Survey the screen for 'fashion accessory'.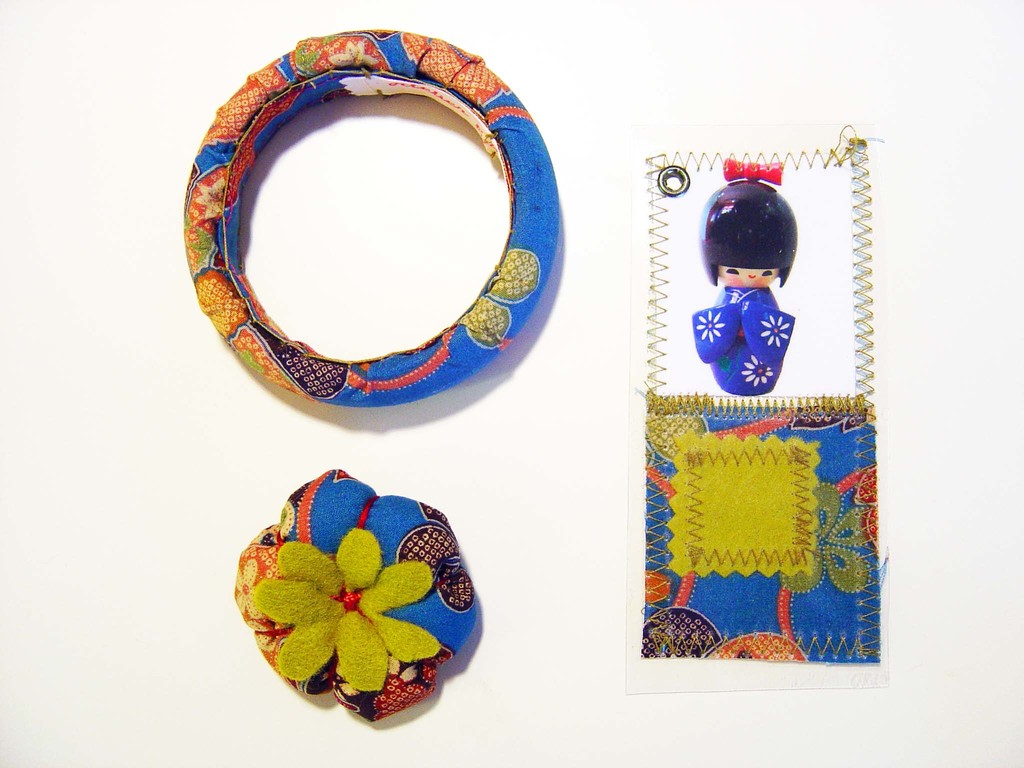
Survey found: (724,159,785,191).
